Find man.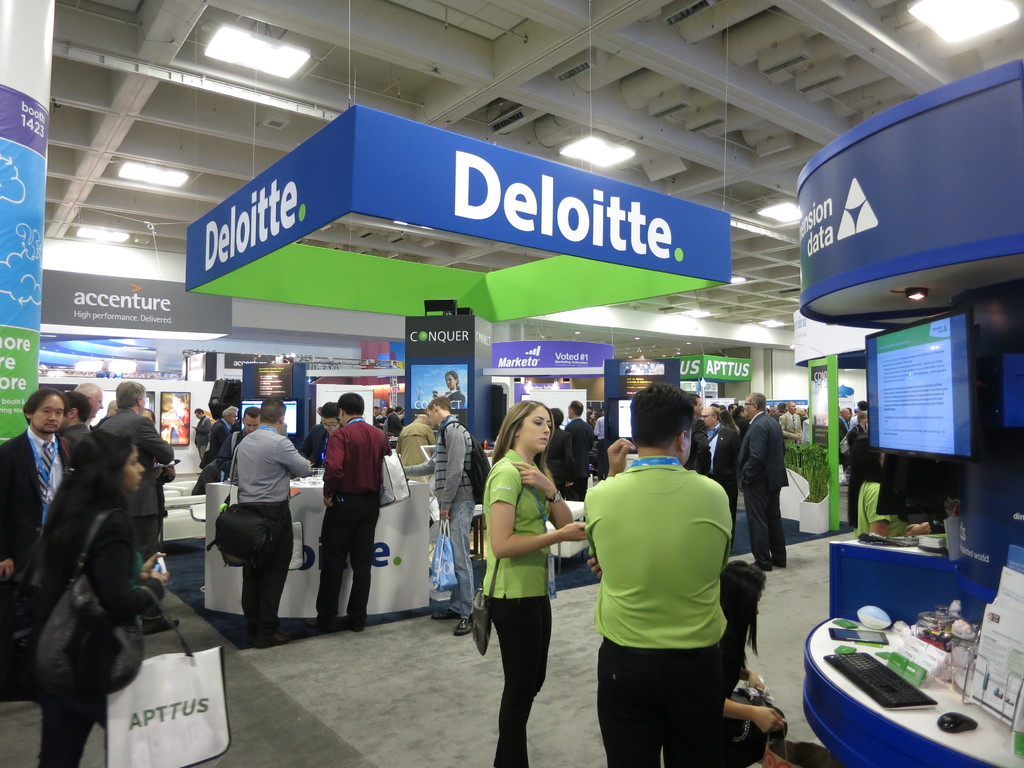
bbox(735, 390, 788, 570).
